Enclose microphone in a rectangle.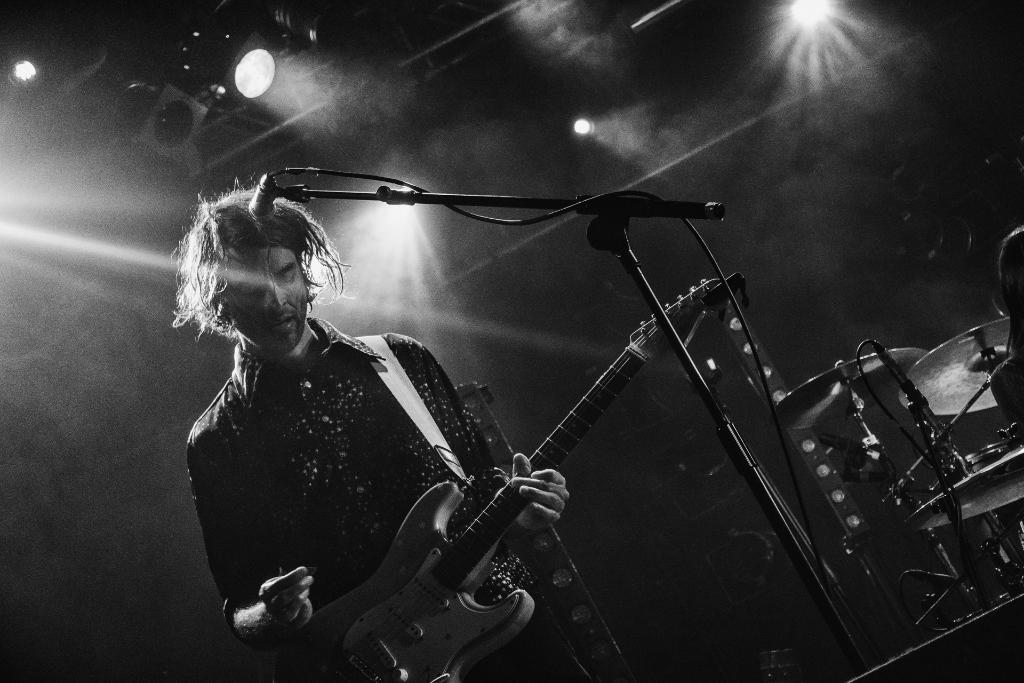
BBox(922, 404, 965, 446).
